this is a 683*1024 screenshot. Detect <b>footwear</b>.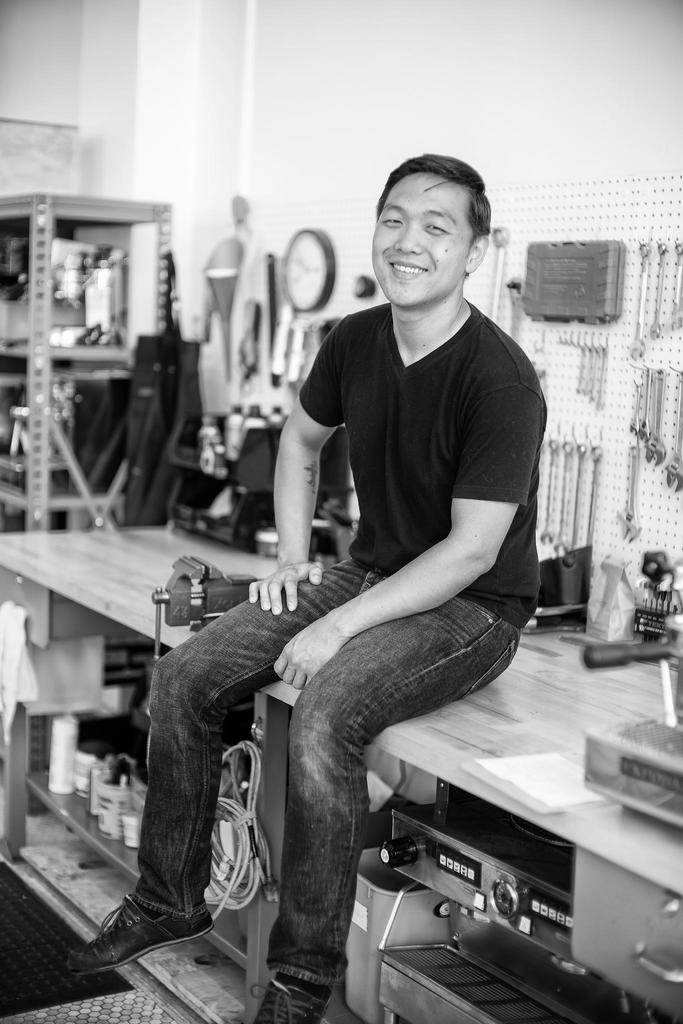
(56,890,217,979).
